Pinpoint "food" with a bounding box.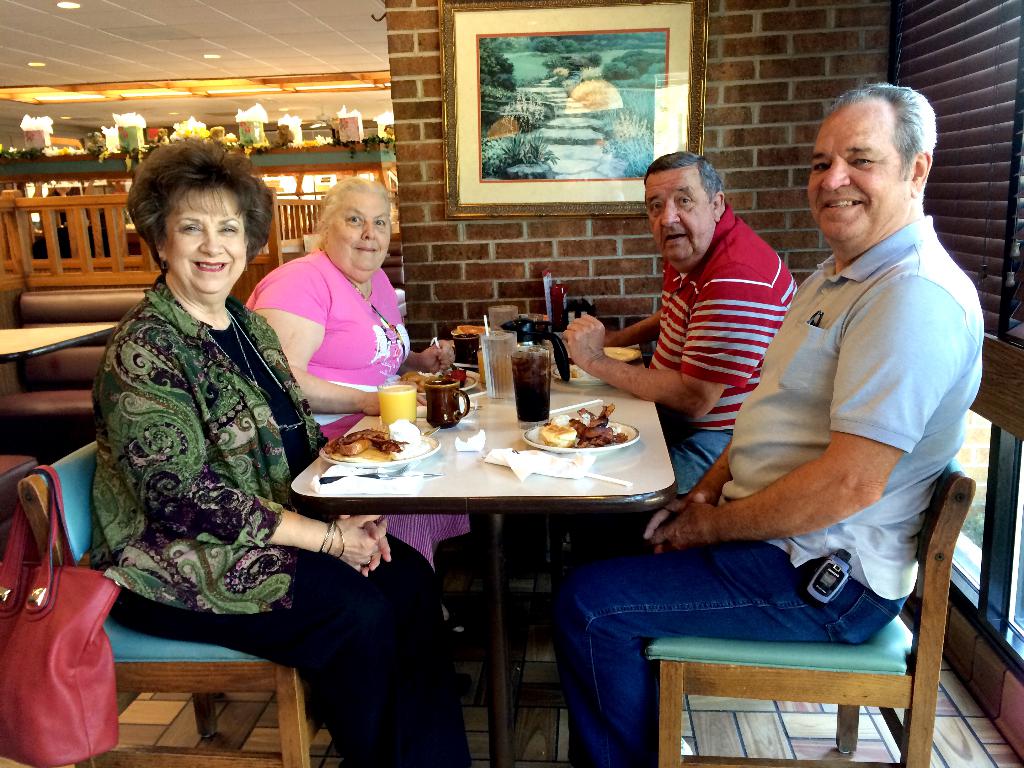
<bbox>326, 426, 397, 454</bbox>.
